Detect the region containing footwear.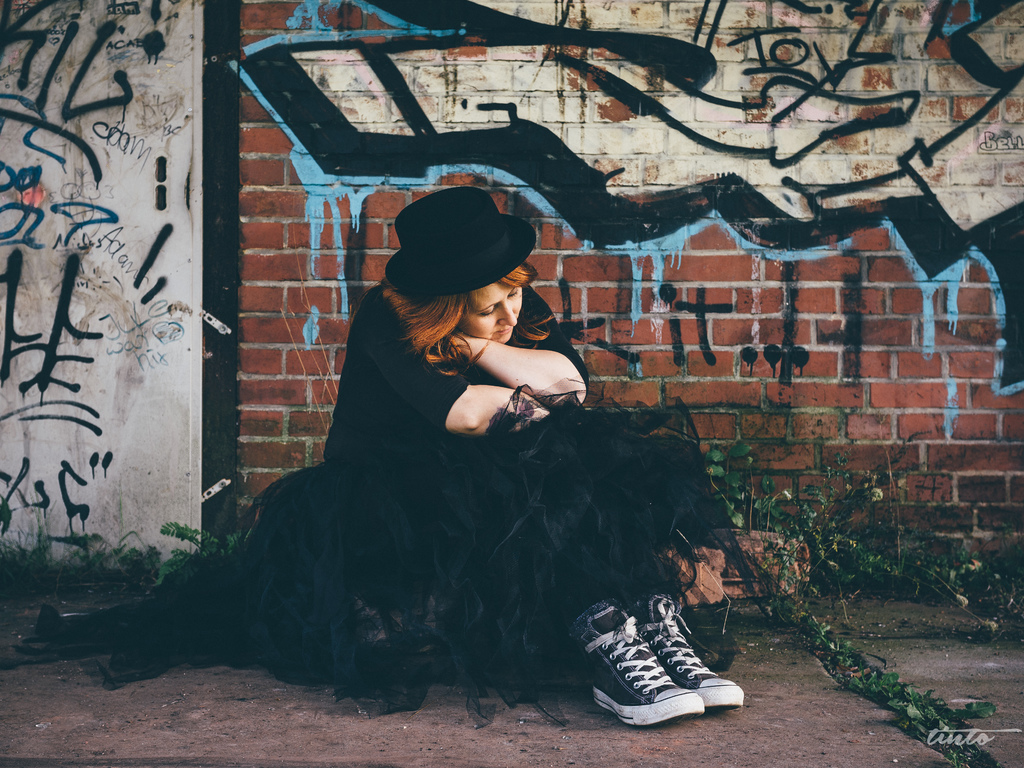
select_region(630, 595, 746, 712).
